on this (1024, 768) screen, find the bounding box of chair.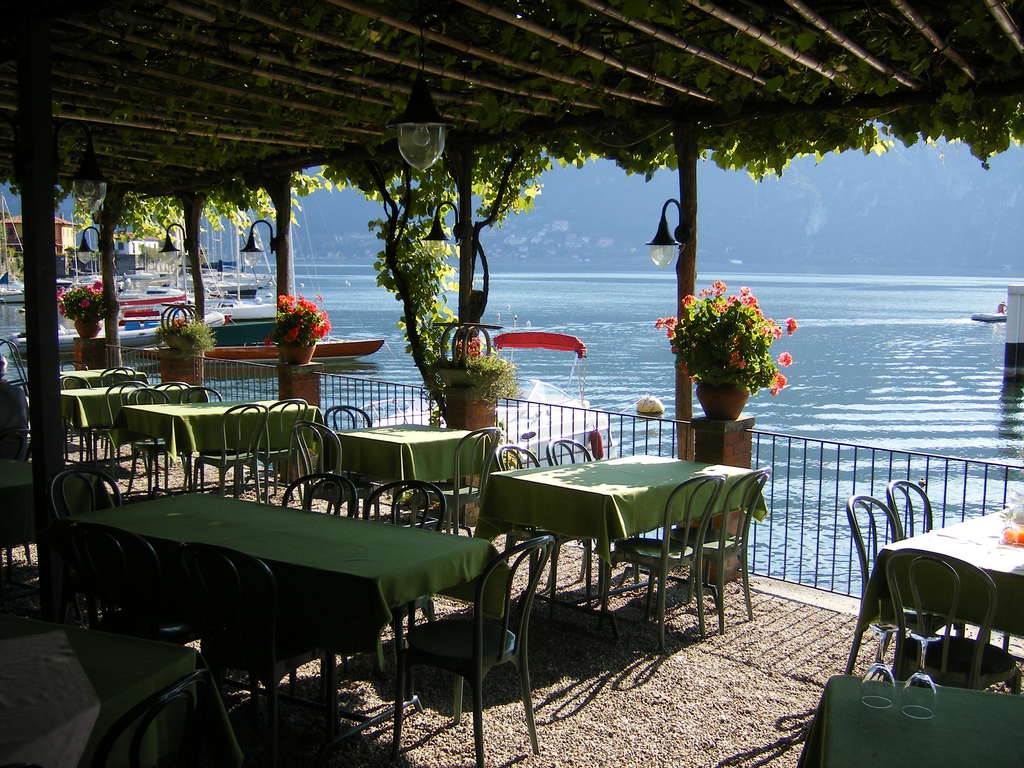
Bounding box: (x1=188, y1=552, x2=335, y2=767).
